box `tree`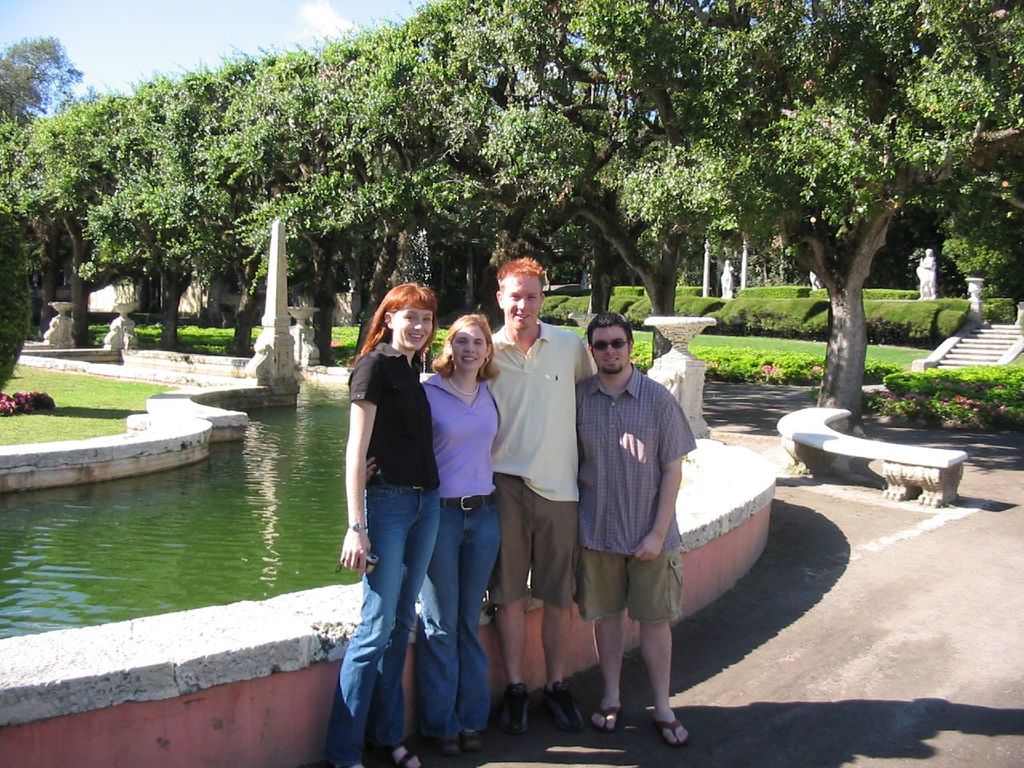
{"x1": 696, "y1": 0, "x2": 1023, "y2": 431}
